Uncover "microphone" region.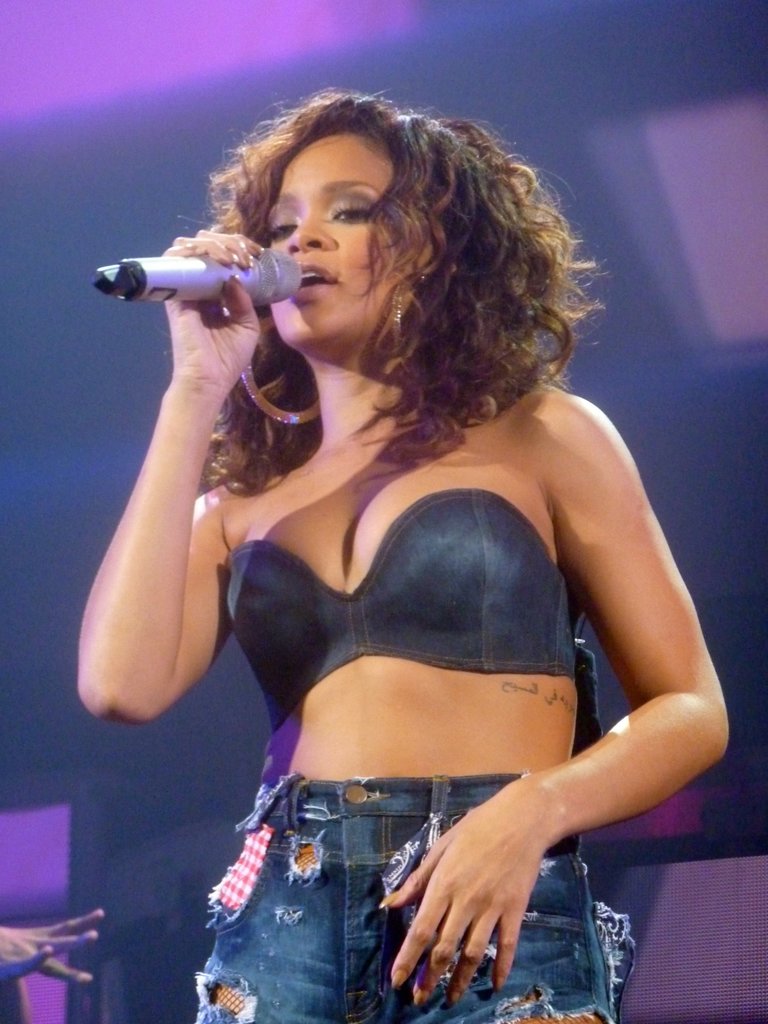
Uncovered: (left=111, top=246, right=299, bottom=311).
